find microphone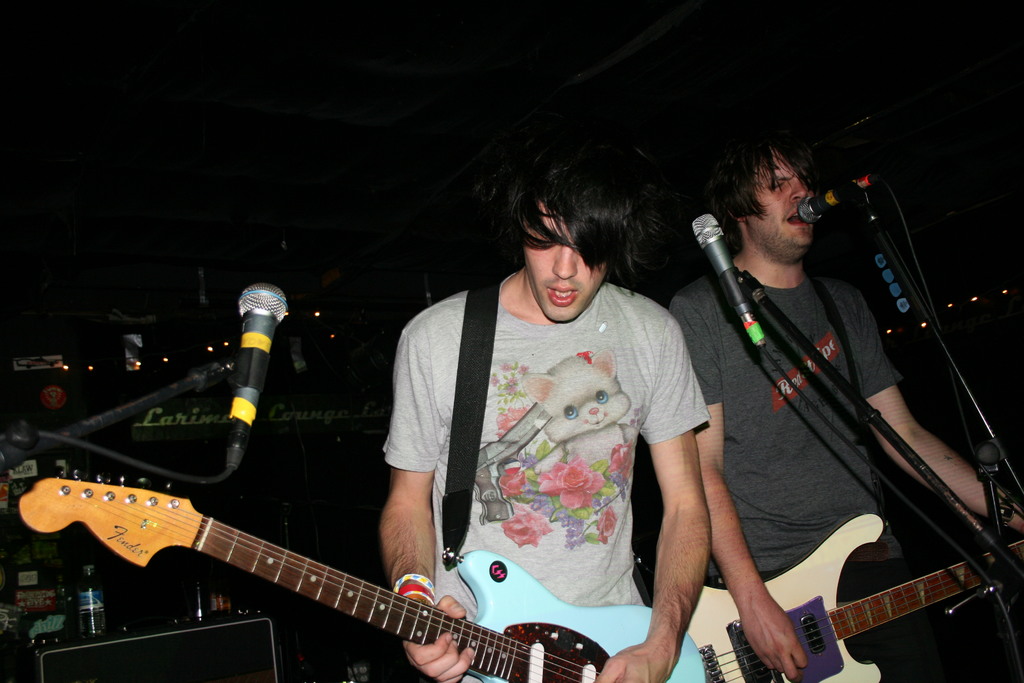
l=696, t=208, r=771, b=350
